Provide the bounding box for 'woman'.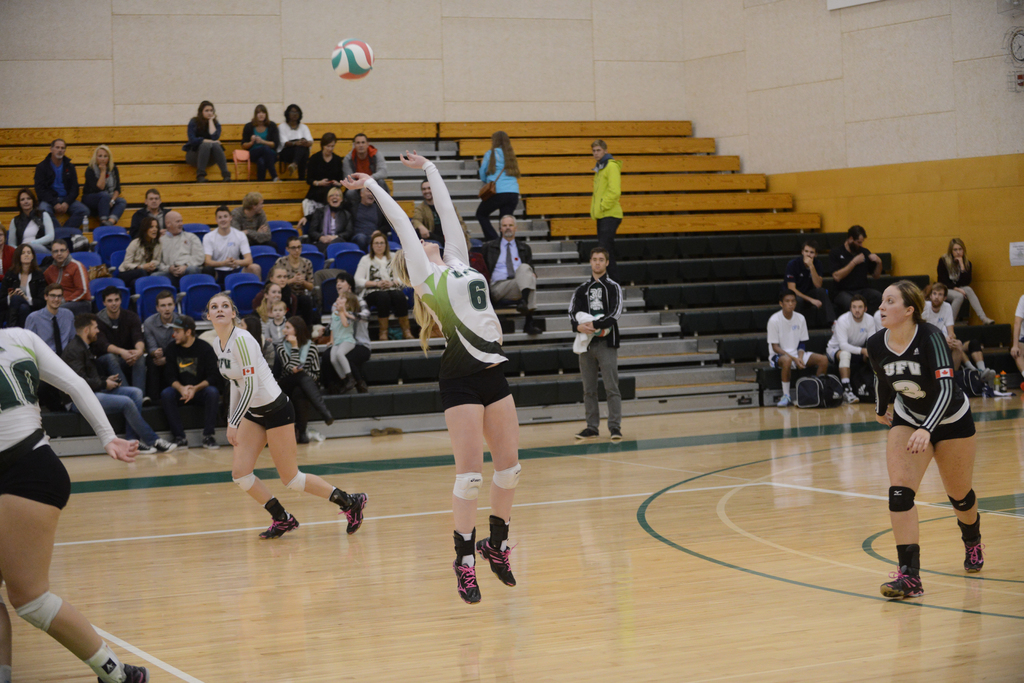
938 241 994 323.
